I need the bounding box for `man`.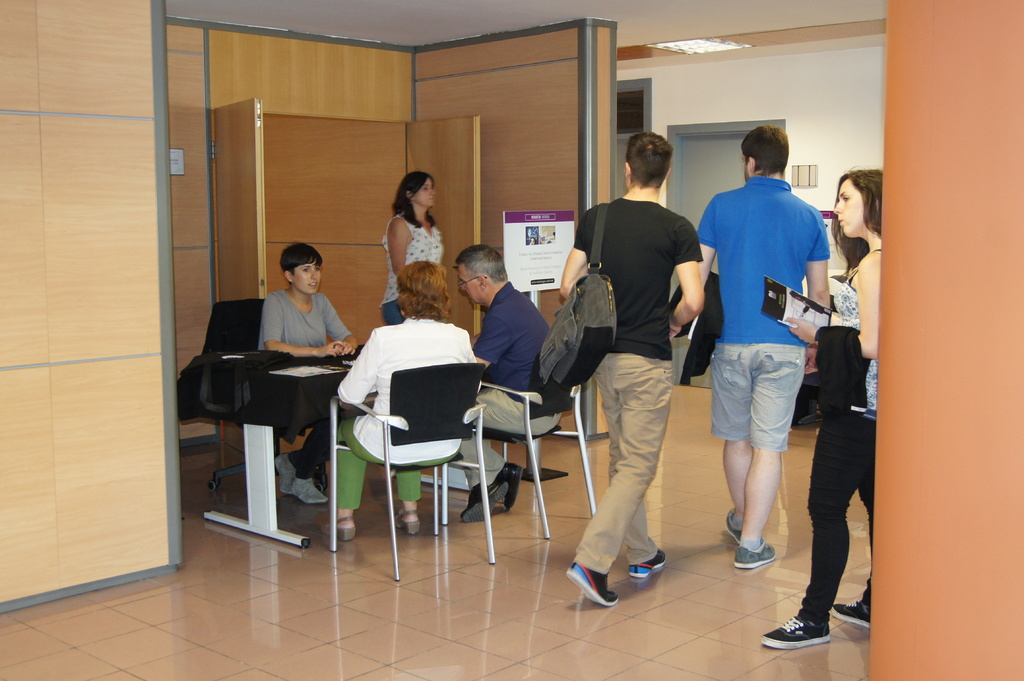
Here it is: [x1=557, y1=126, x2=714, y2=606].
